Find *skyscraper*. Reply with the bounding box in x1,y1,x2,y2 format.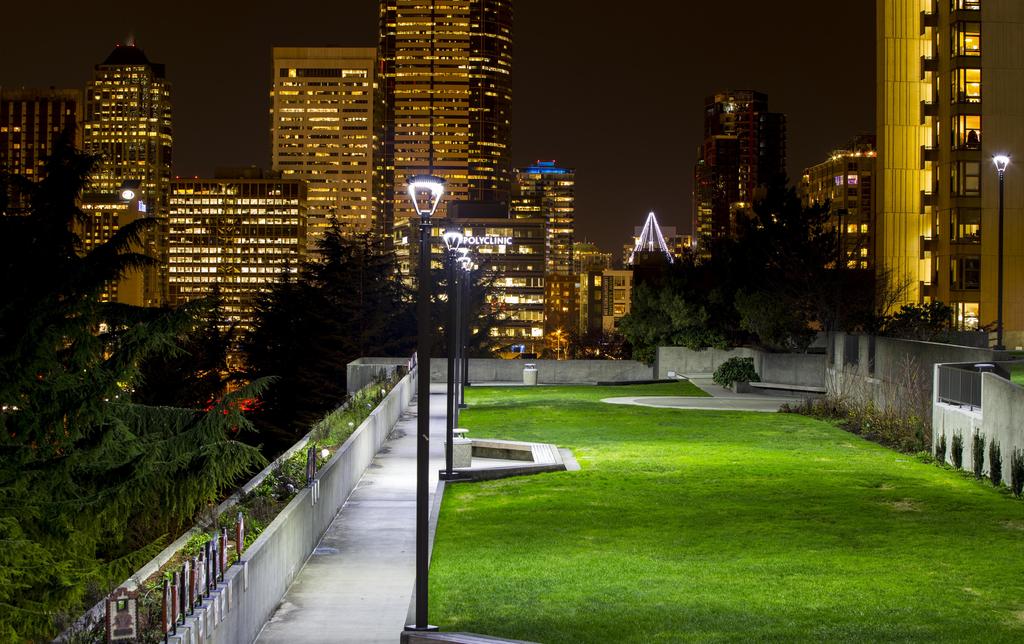
83,24,177,319.
